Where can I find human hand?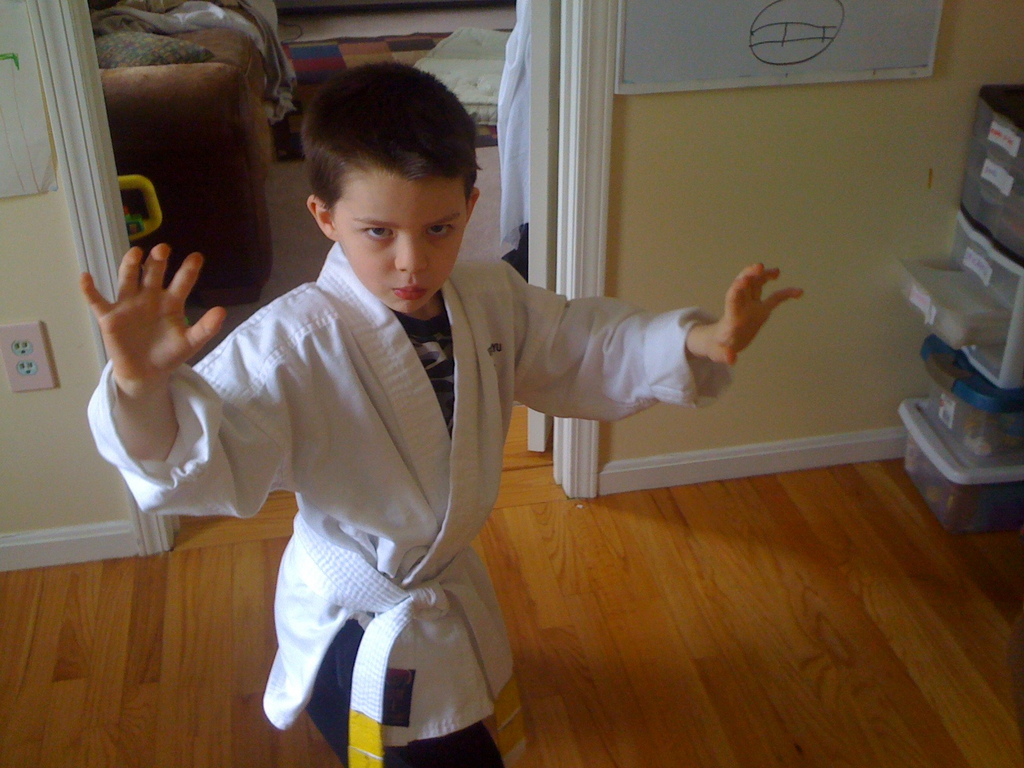
You can find it at pyautogui.locateOnScreen(710, 263, 805, 367).
